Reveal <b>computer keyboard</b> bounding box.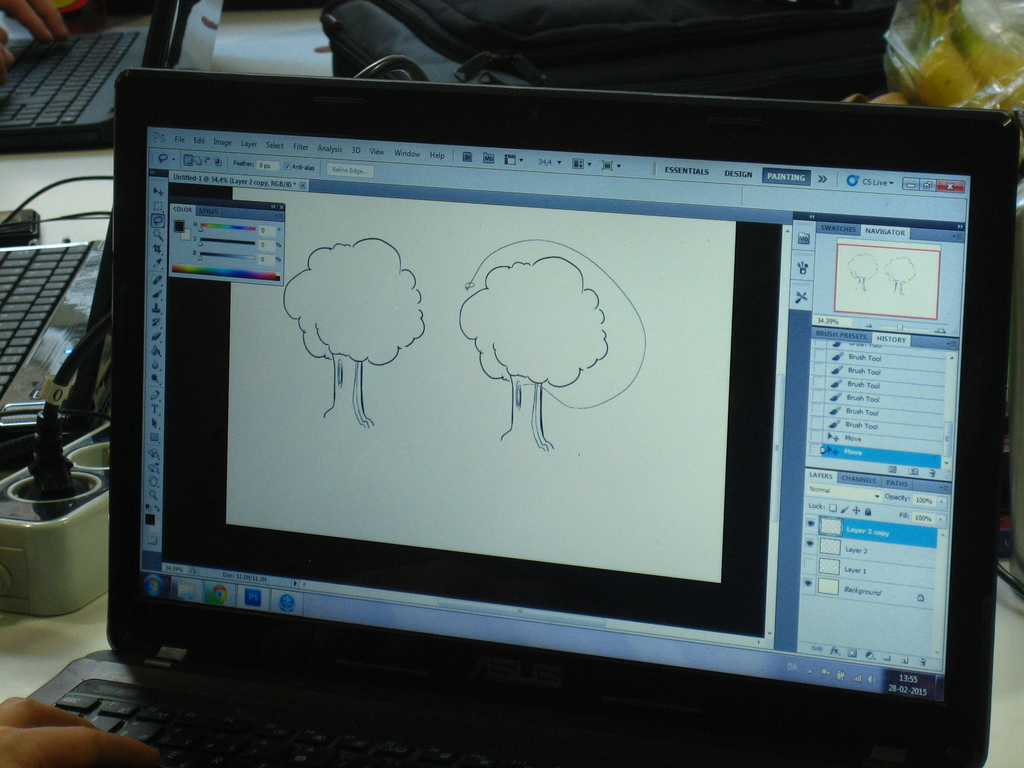
Revealed: crop(0, 243, 91, 398).
